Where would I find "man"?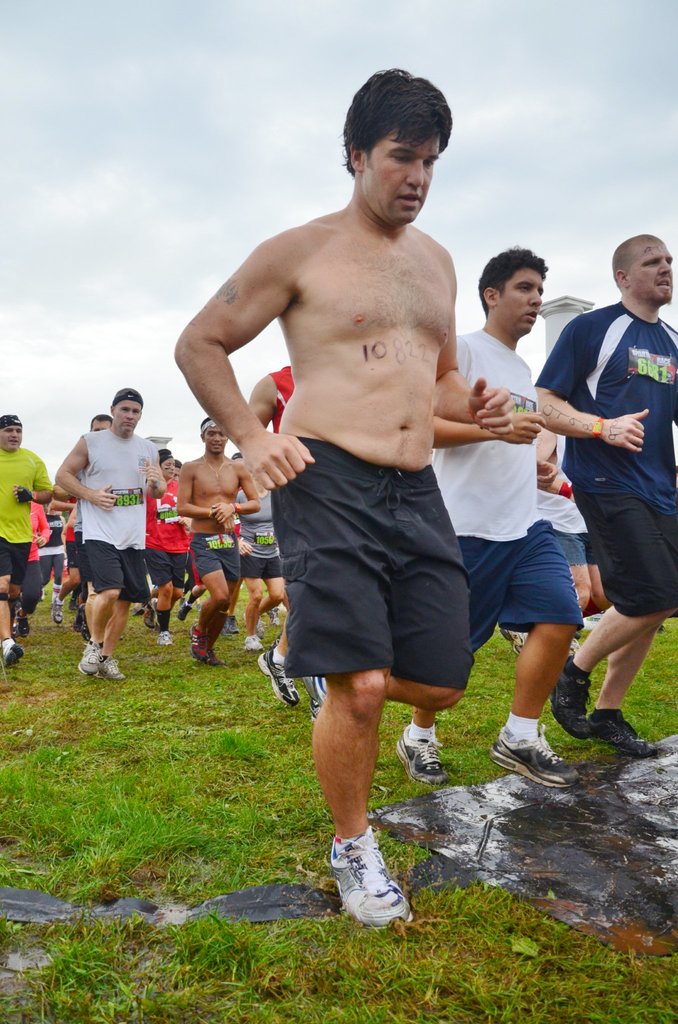
At detection(396, 244, 587, 790).
